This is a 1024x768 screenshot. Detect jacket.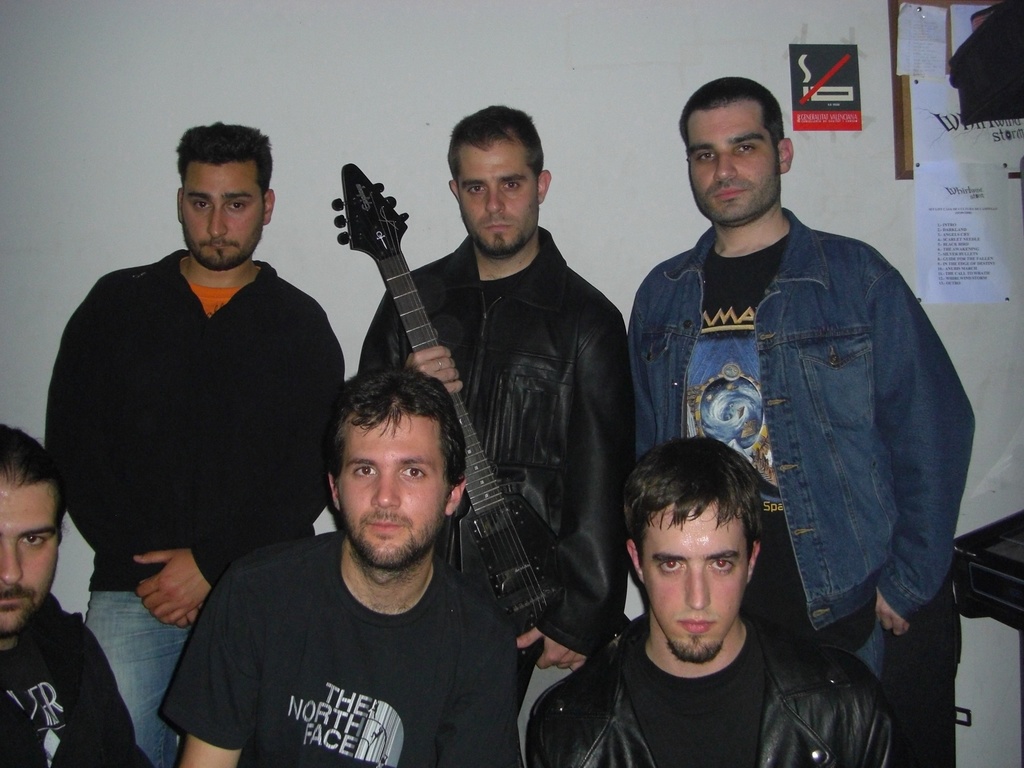
crop(527, 612, 895, 765).
